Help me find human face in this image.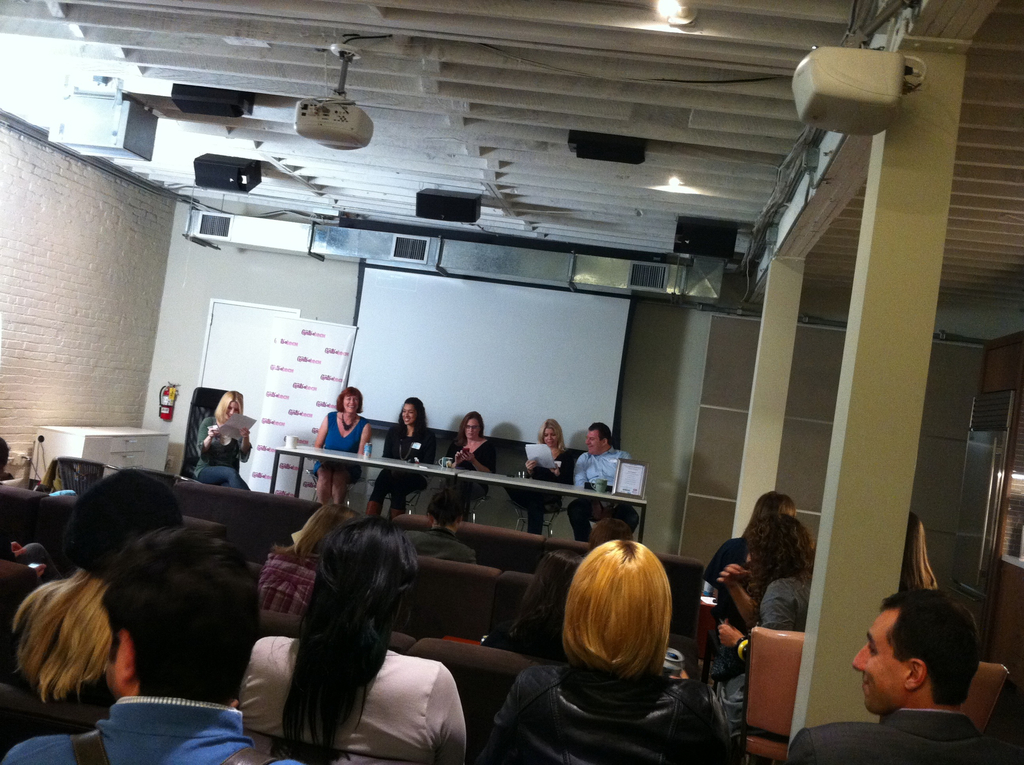
Found it: 462, 419, 481, 440.
